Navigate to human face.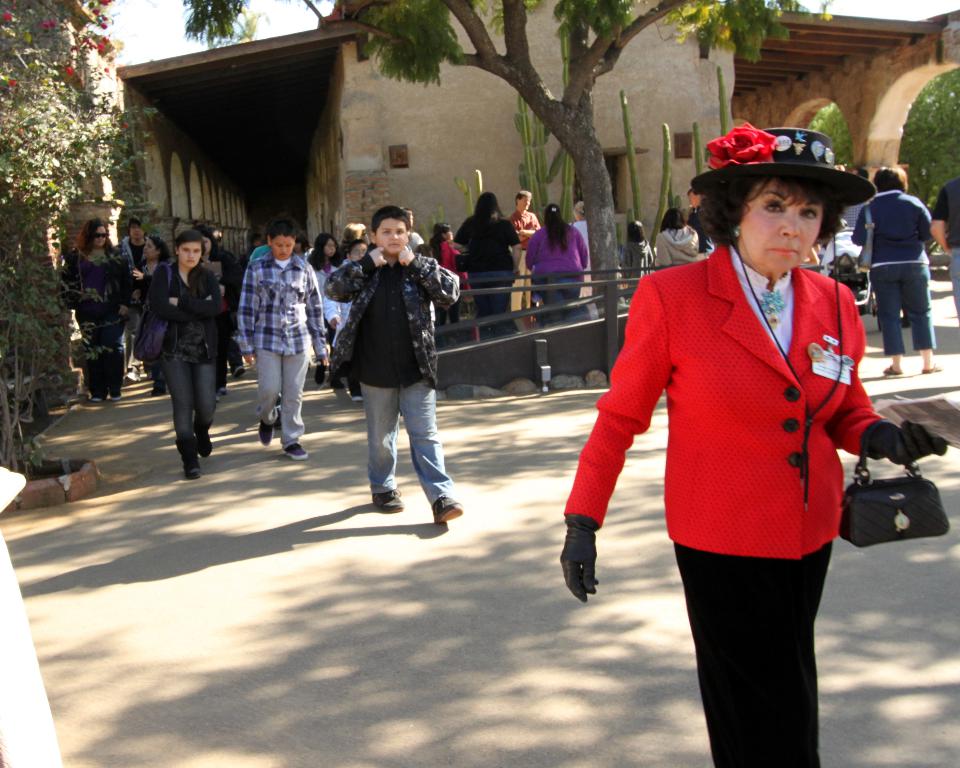
Navigation target: [left=94, top=226, right=106, bottom=247].
